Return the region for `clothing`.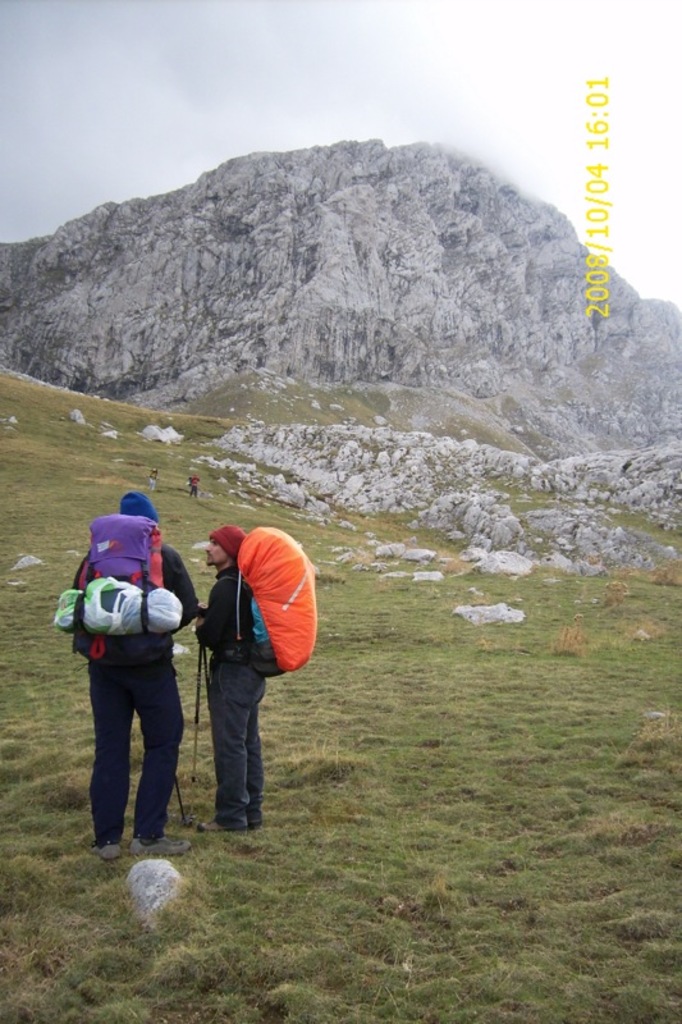
(left=73, top=522, right=207, bottom=842).
